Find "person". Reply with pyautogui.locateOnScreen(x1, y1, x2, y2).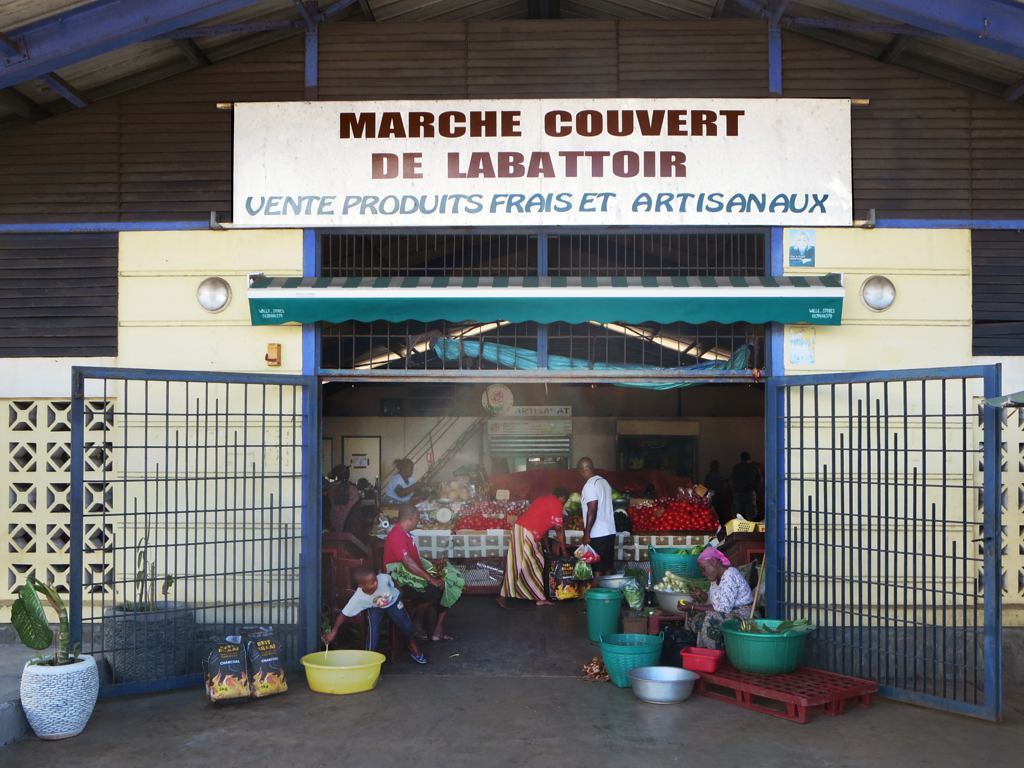
pyautogui.locateOnScreen(329, 465, 365, 547).
